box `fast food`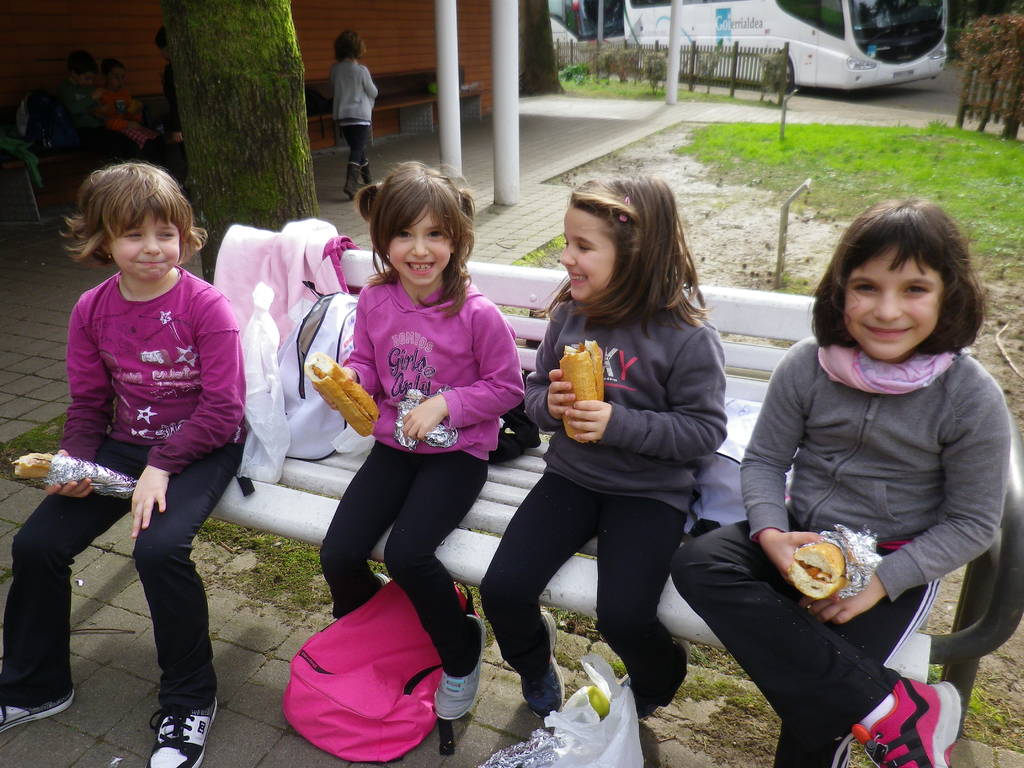
(x1=12, y1=446, x2=148, y2=504)
